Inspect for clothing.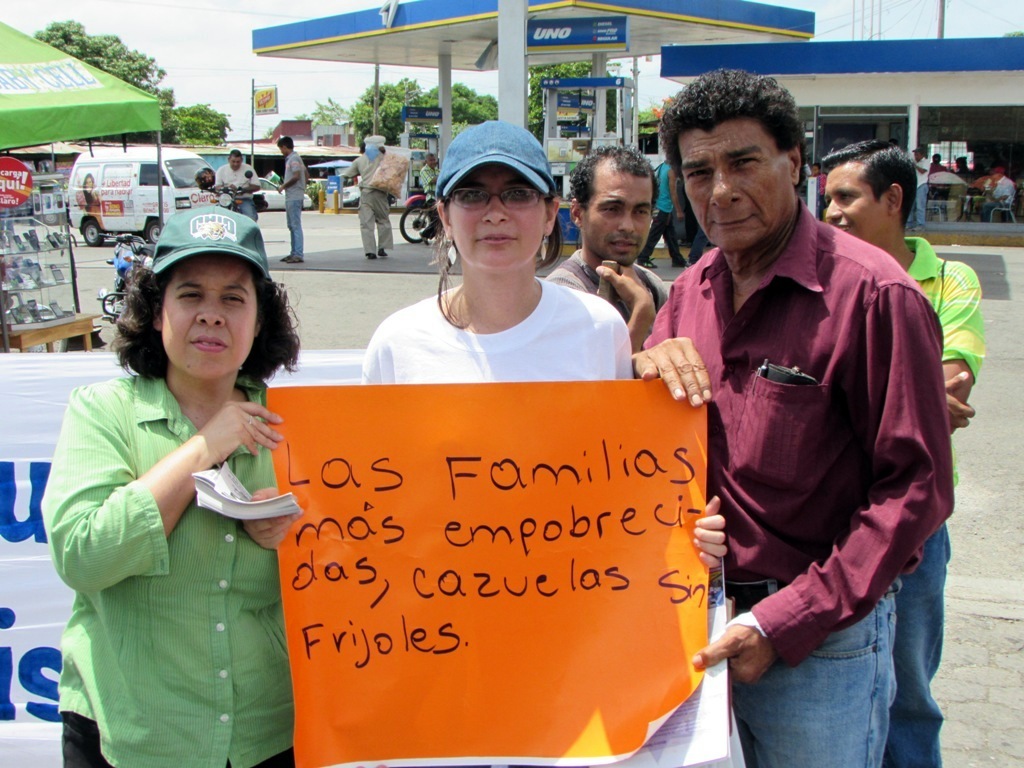
Inspection: <box>637,194,956,767</box>.
